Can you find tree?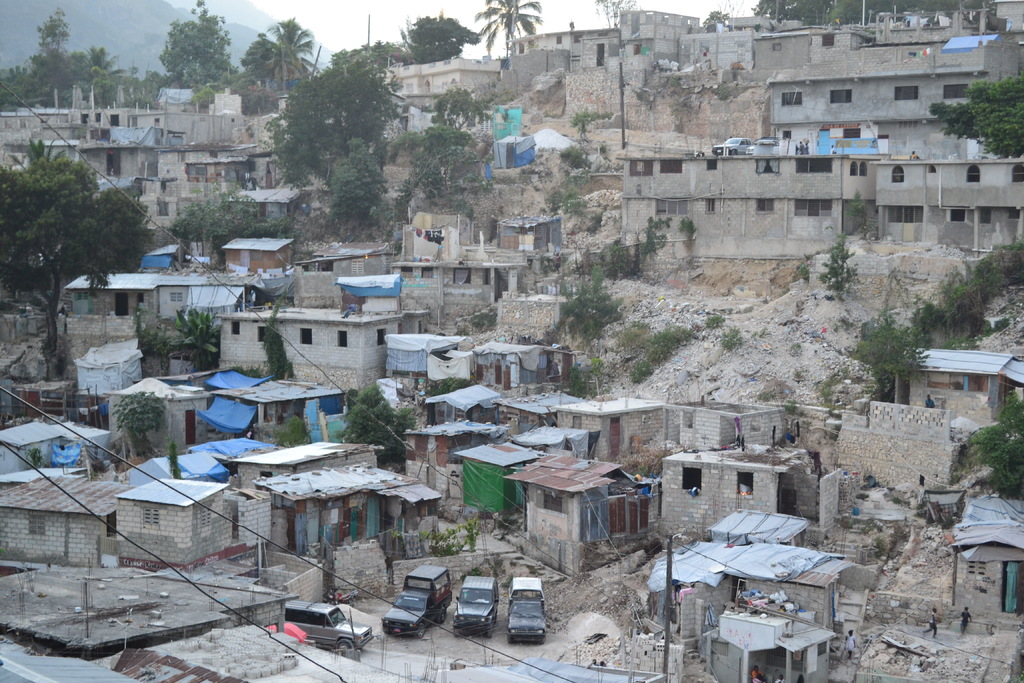
Yes, bounding box: <region>0, 70, 49, 110</region>.
